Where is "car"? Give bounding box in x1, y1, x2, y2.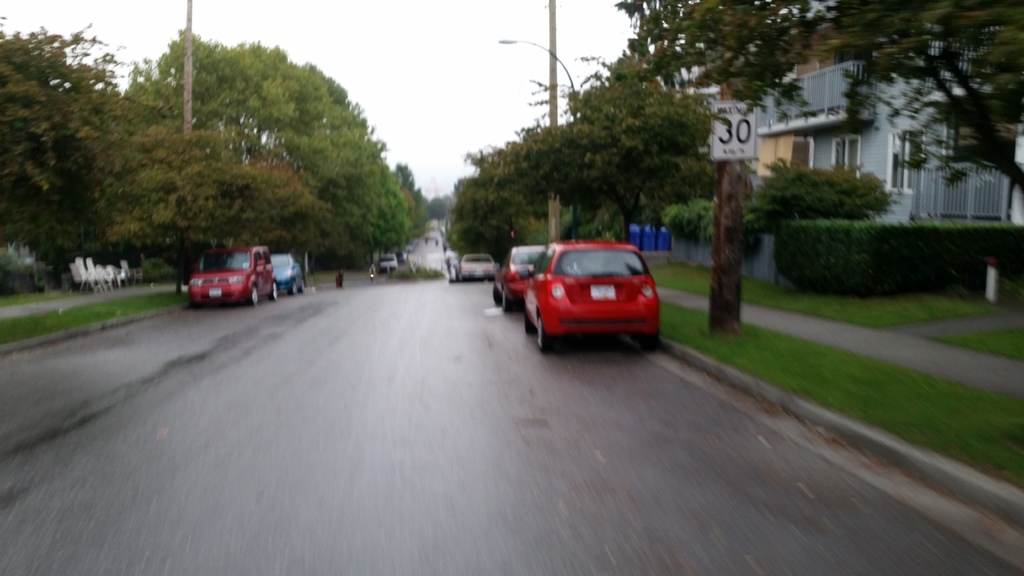
493, 241, 541, 312.
